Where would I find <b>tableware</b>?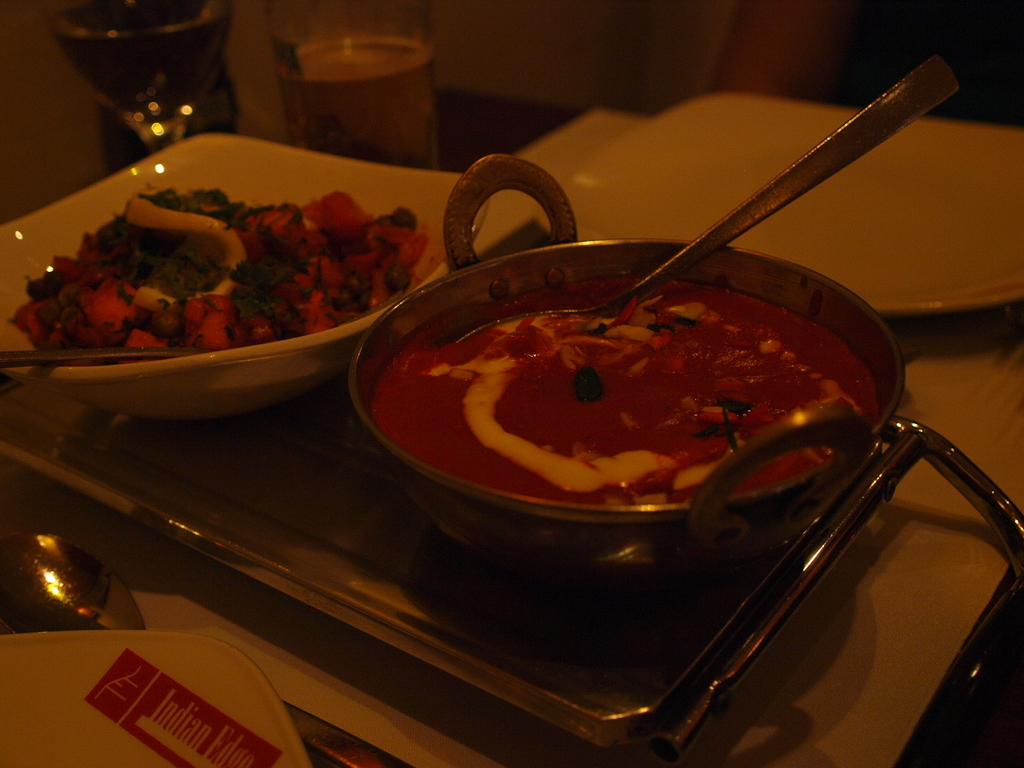
At [x1=446, y1=53, x2=966, y2=343].
